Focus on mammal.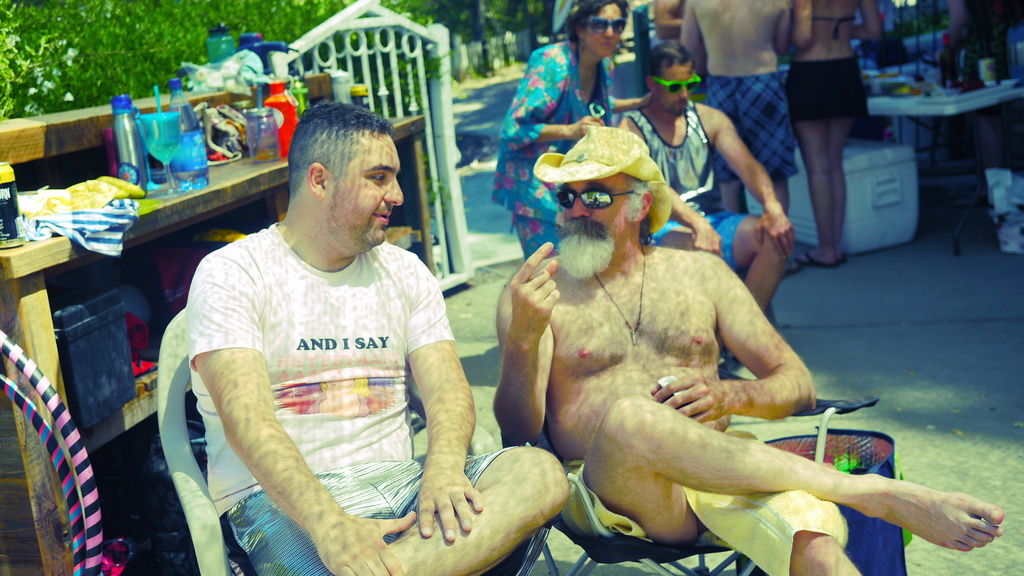
Focused at rect(493, 117, 1002, 575).
